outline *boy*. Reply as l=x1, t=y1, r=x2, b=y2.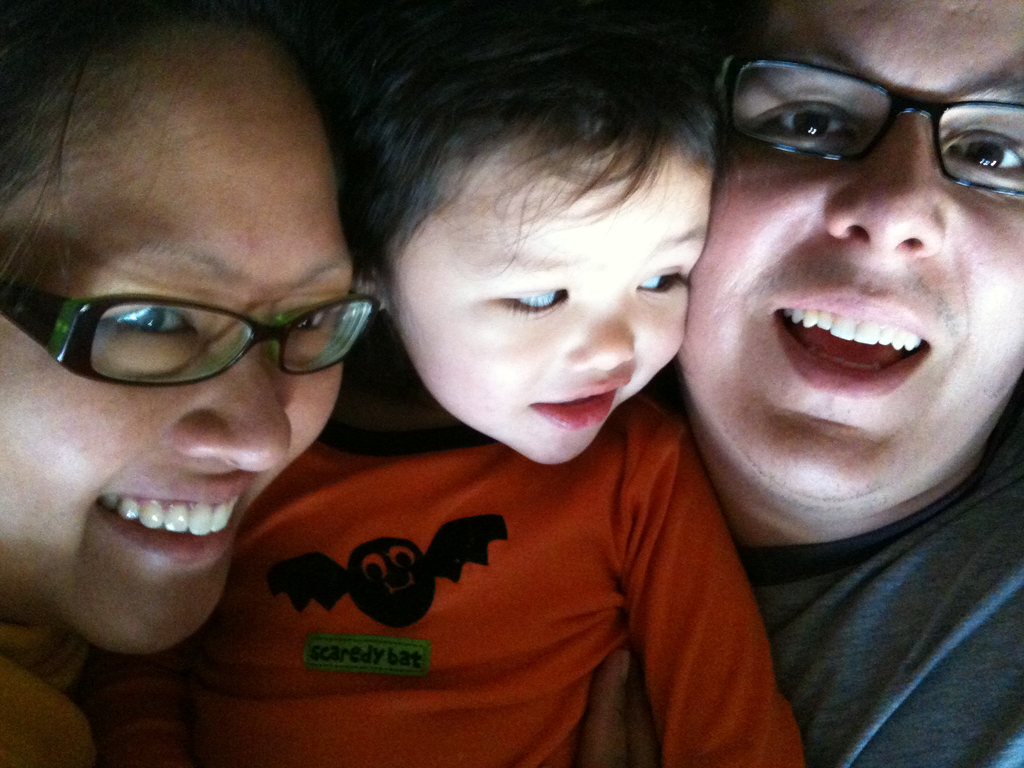
l=156, t=43, r=794, b=748.
